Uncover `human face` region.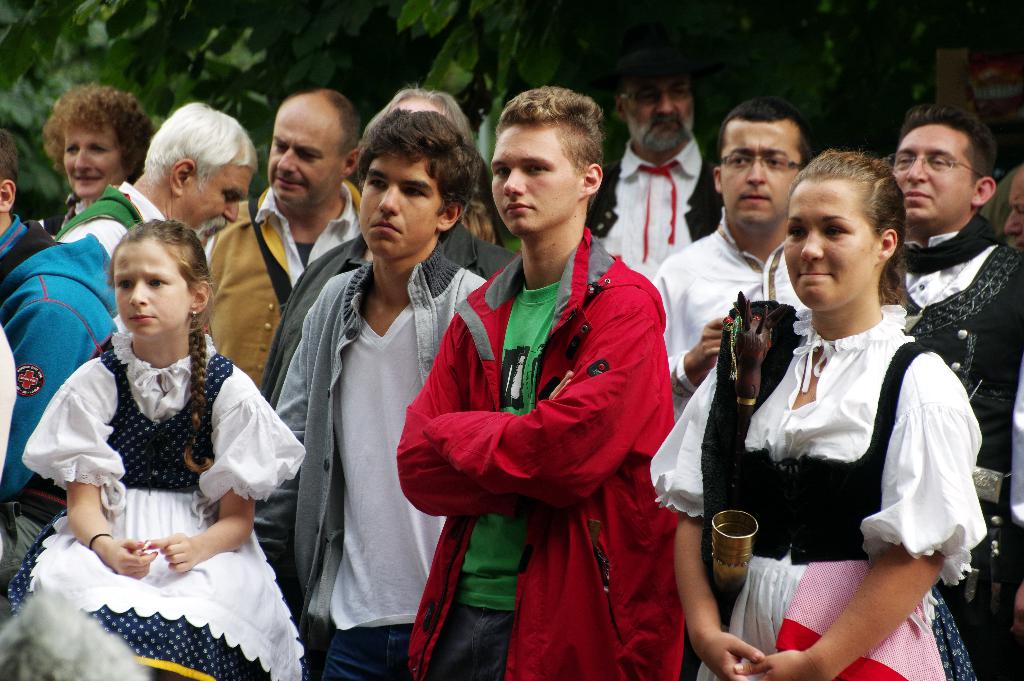
Uncovered: detection(360, 145, 436, 263).
